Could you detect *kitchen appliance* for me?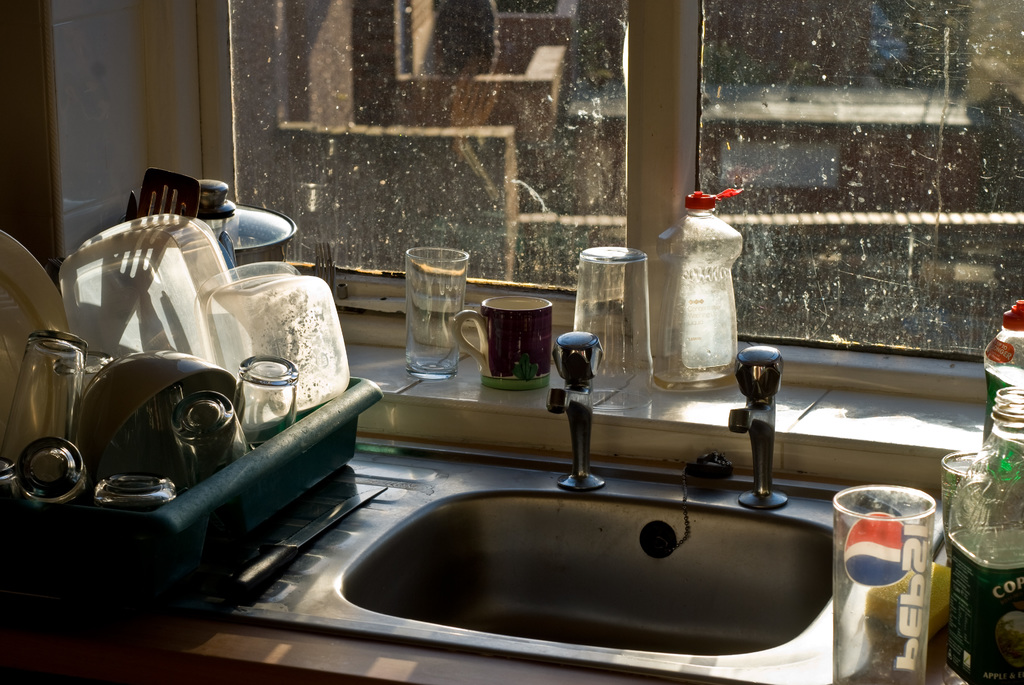
Detection result: [936,445,1023,684].
